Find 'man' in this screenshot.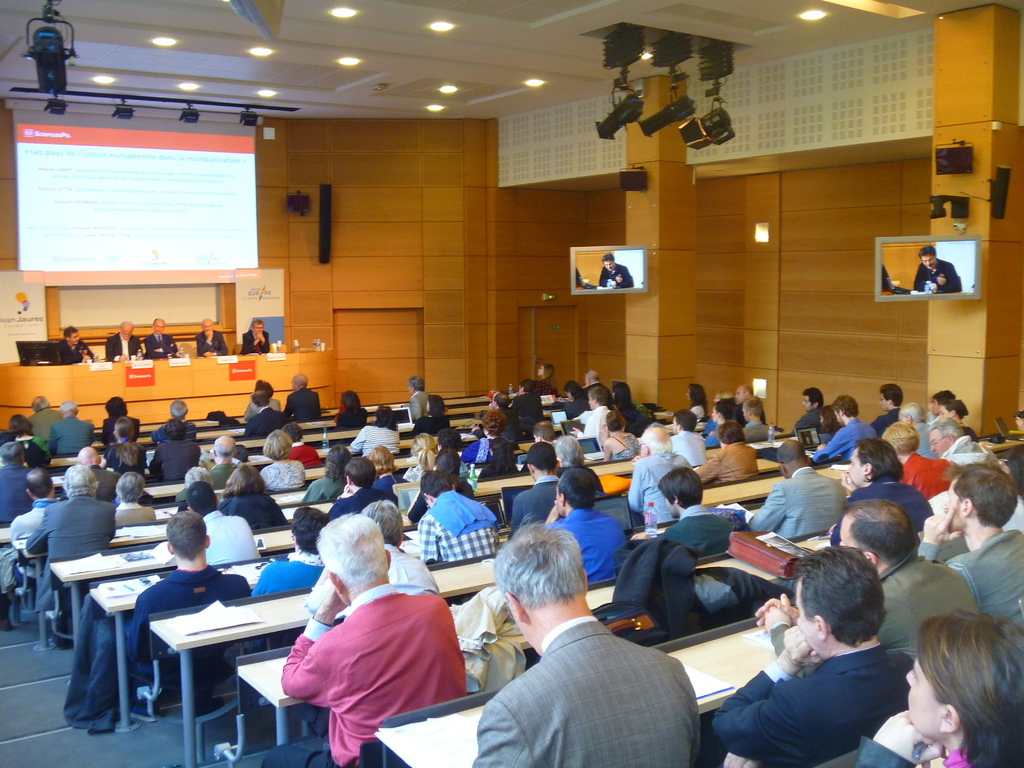
The bounding box for 'man' is (0,442,34,524).
